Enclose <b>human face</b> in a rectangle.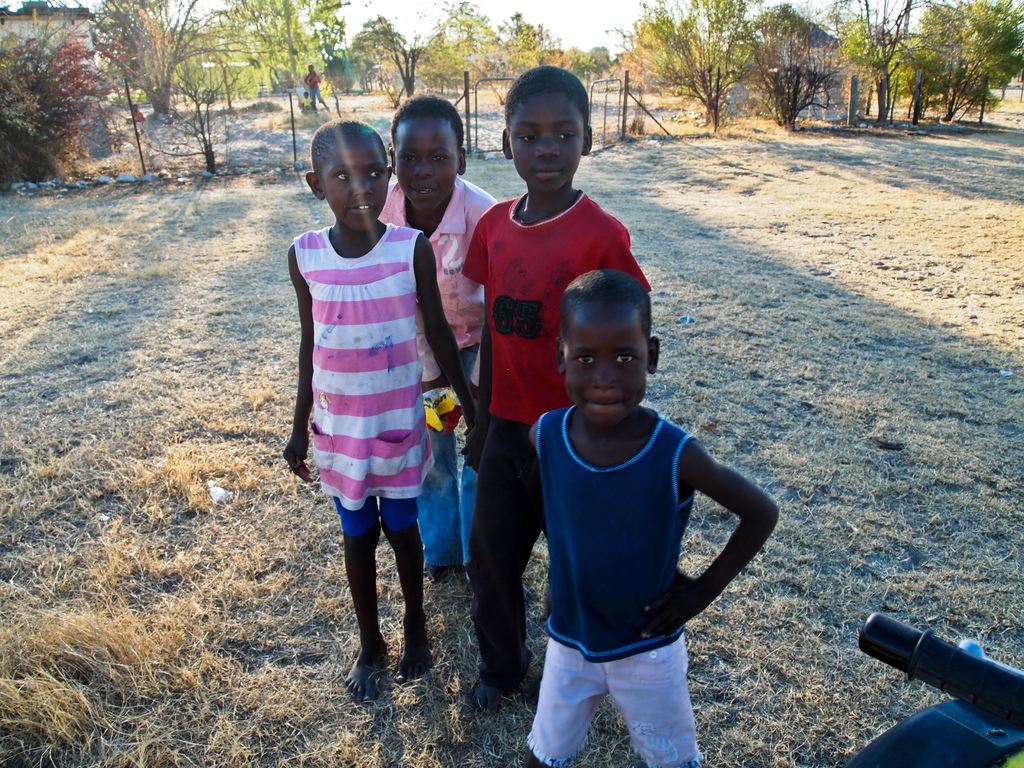
[564,296,649,433].
